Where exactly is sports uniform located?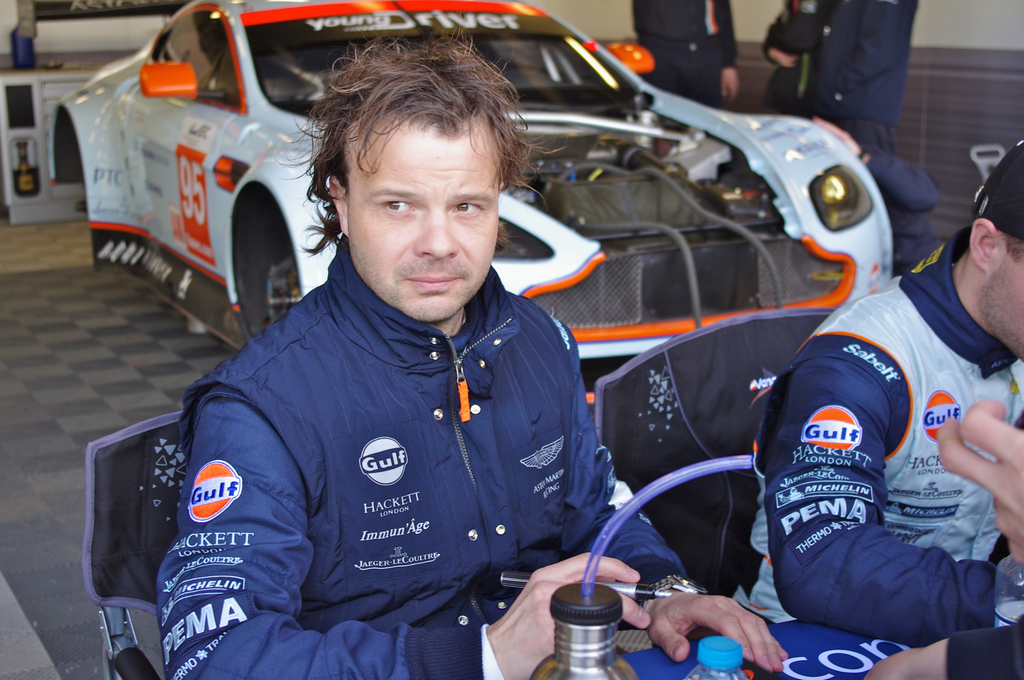
Its bounding box is 764 0 915 145.
